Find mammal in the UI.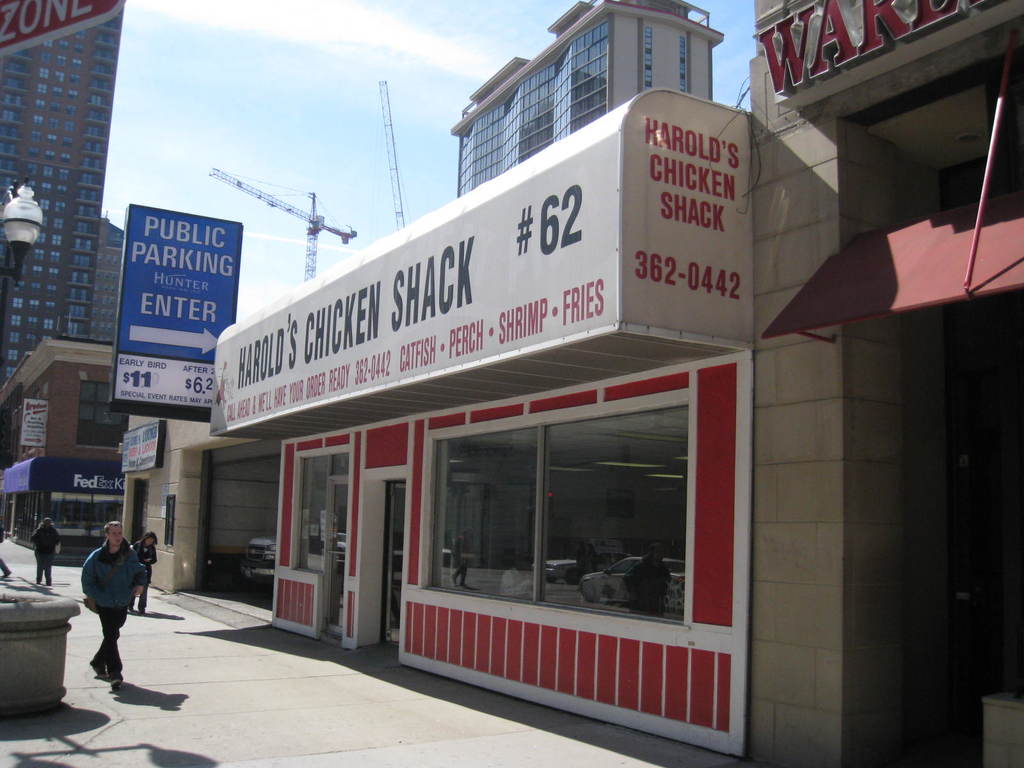
UI element at 71 531 137 669.
